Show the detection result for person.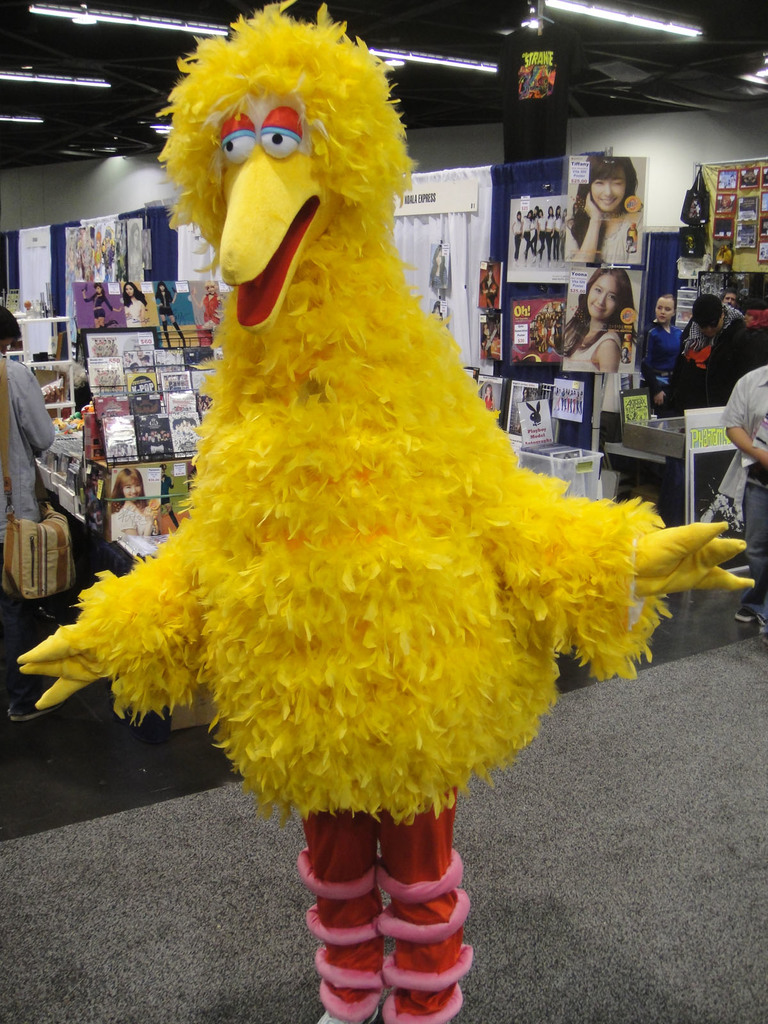
[x1=566, y1=163, x2=637, y2=269].
